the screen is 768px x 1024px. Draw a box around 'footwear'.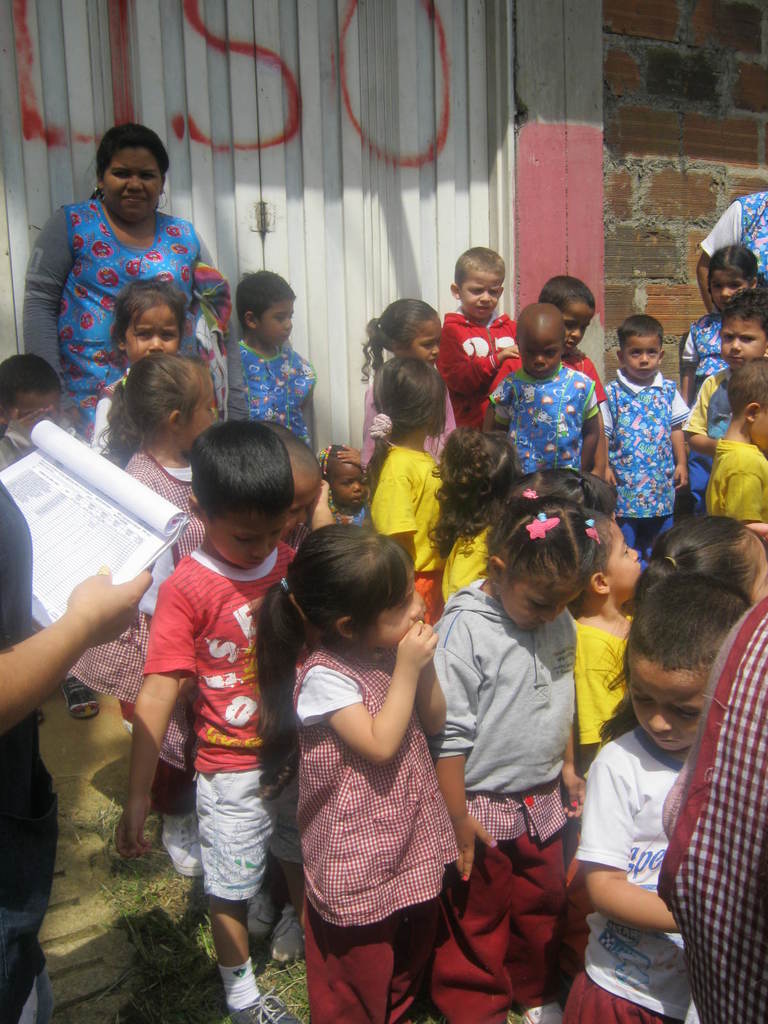
[left=65, top=675, right=95, bottom=719].
